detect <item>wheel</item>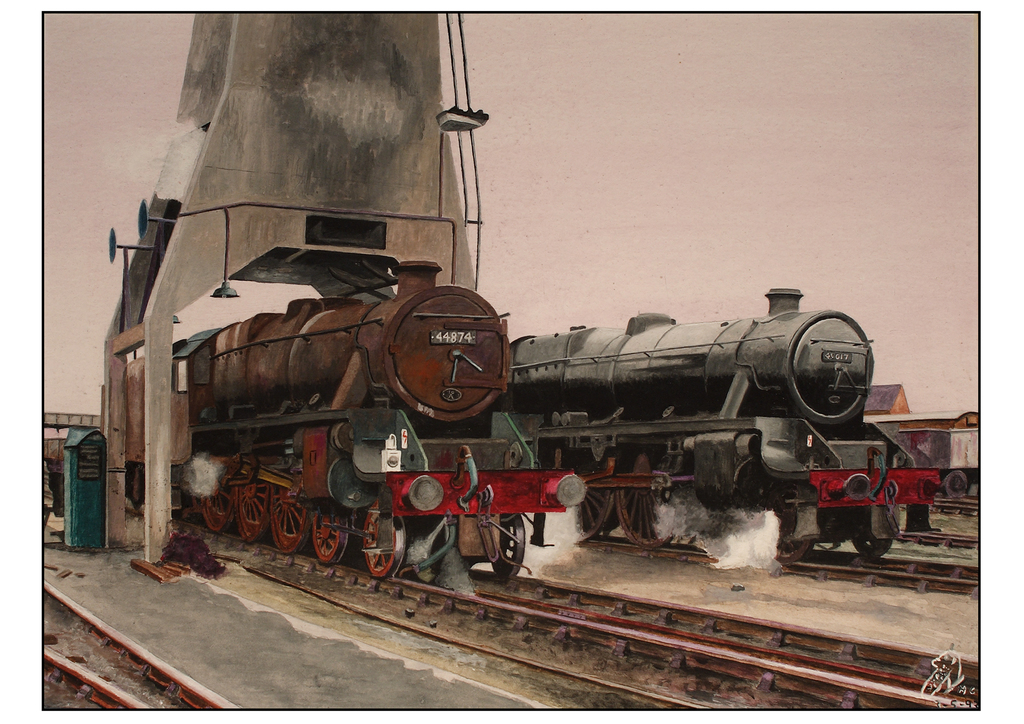
locate(612, 480, 680, 550)
